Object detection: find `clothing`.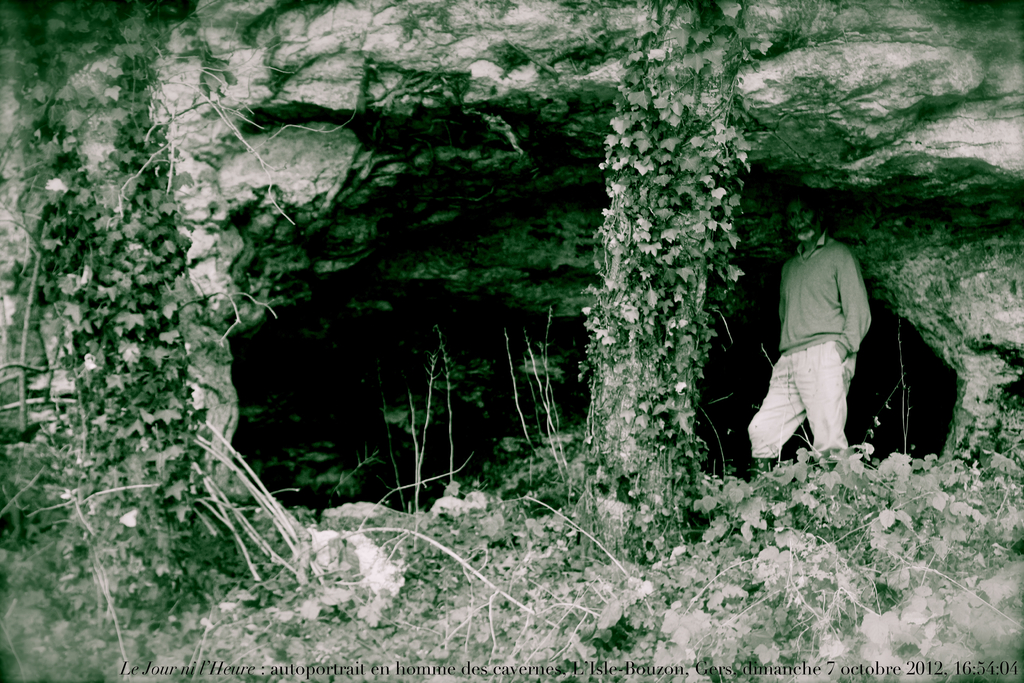
region(753, 221, 879, 464).
